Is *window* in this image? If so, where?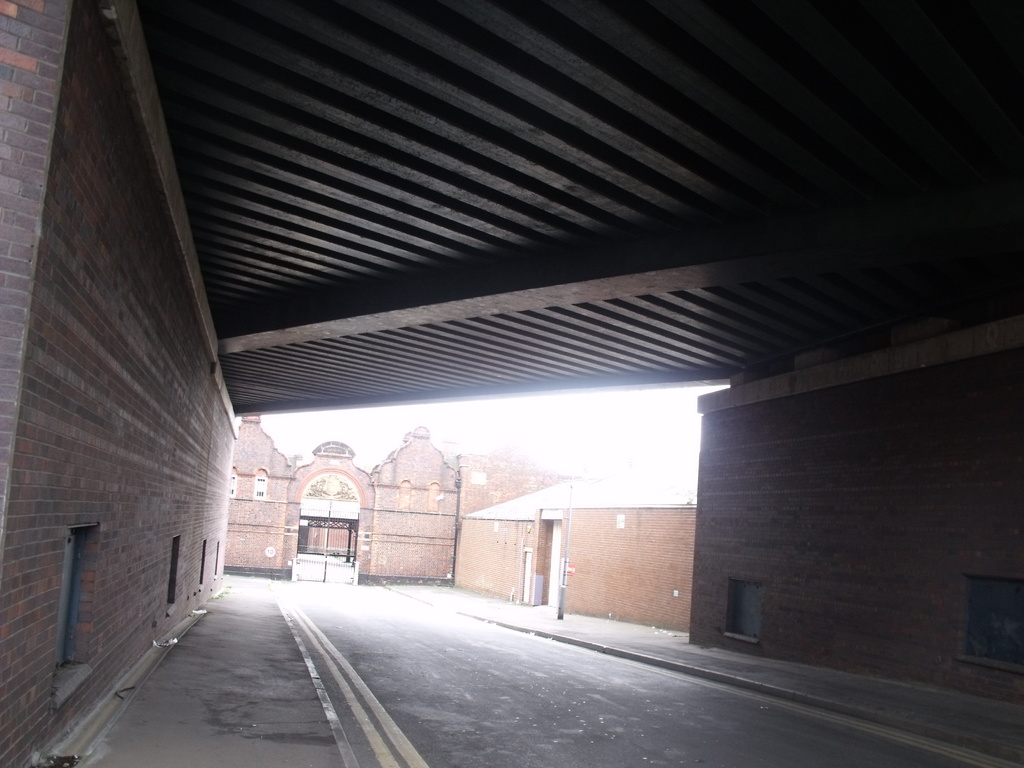
Yes, at 227/475/234/497.
